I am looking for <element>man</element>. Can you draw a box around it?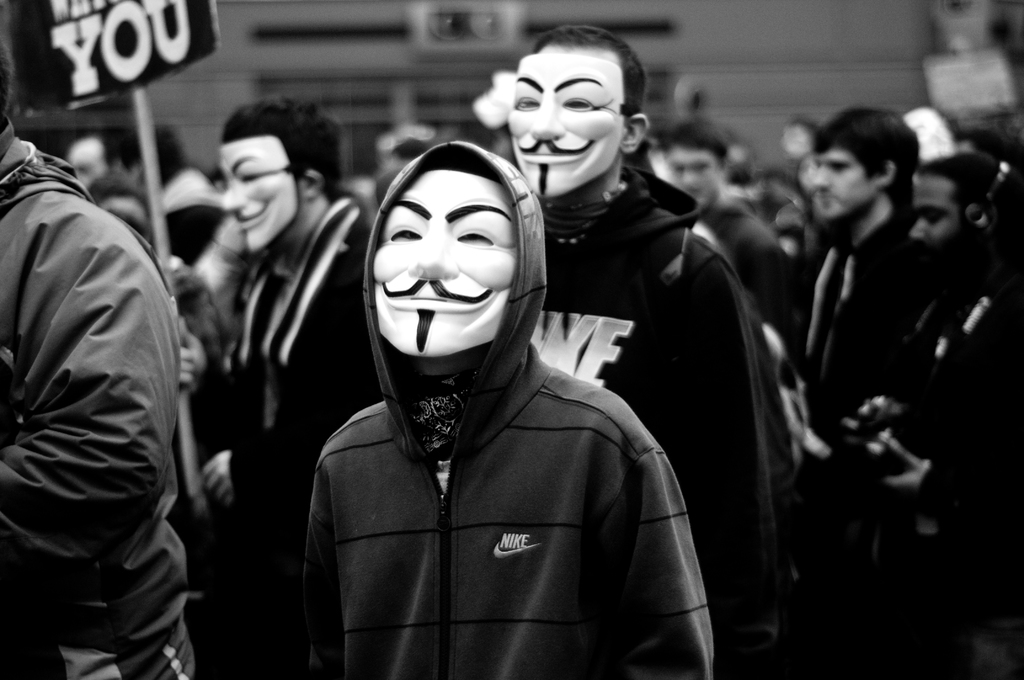
Sure, the bounding box is 797:105:915:679.
